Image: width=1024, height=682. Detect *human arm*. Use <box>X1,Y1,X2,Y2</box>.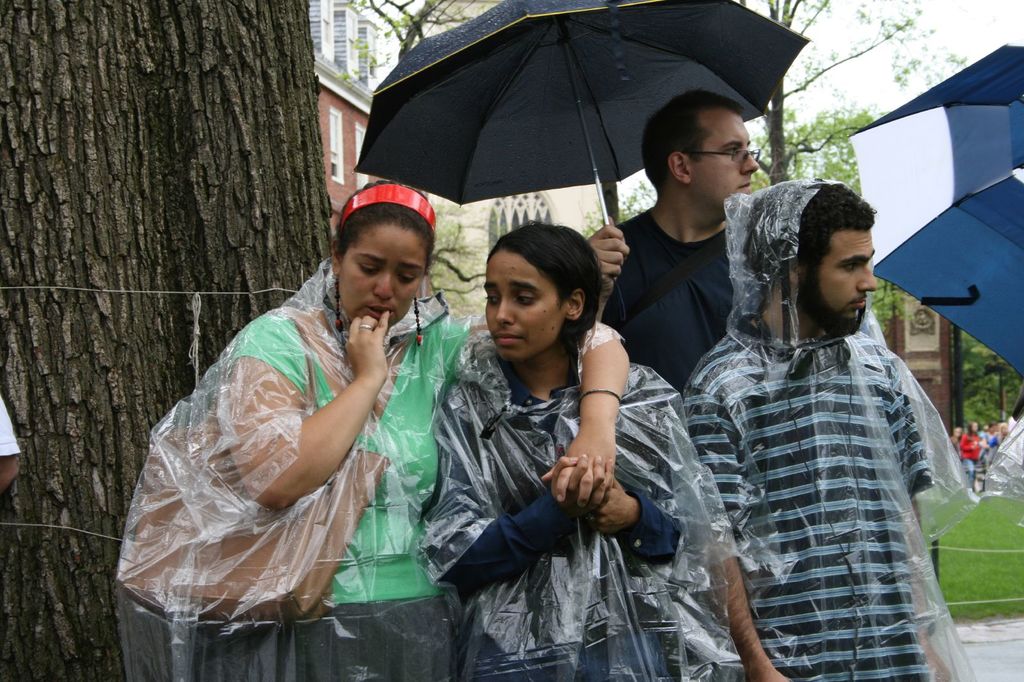
<box>582,221,639,325</box>.
